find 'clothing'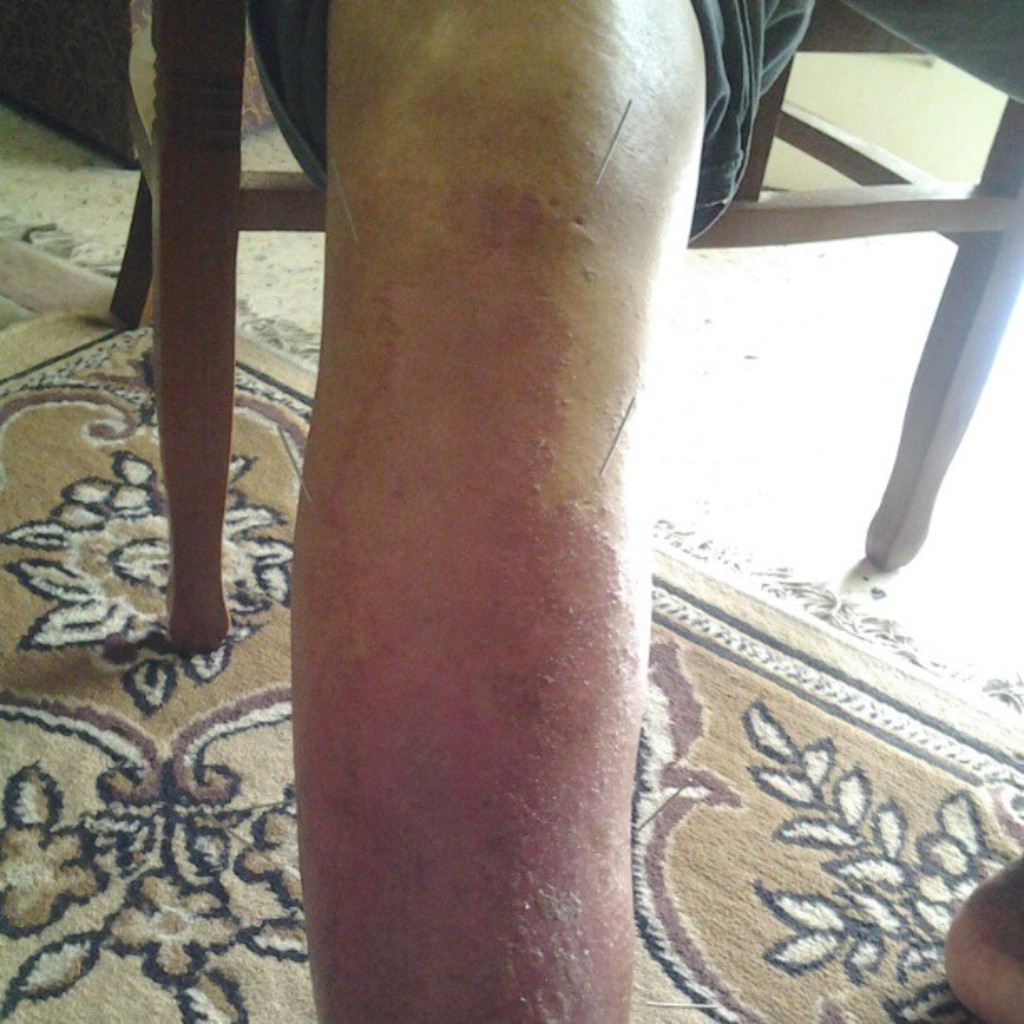
(x1=249, y1=3, x2=827, y2=234)
